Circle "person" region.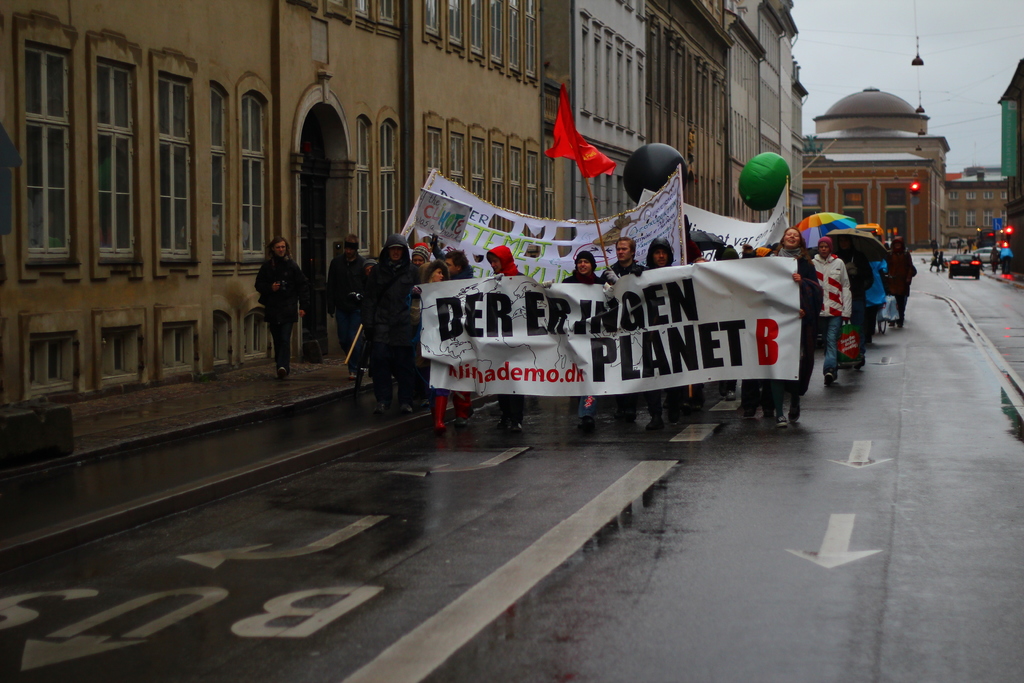
Region: 817, 240, 854, 389.
